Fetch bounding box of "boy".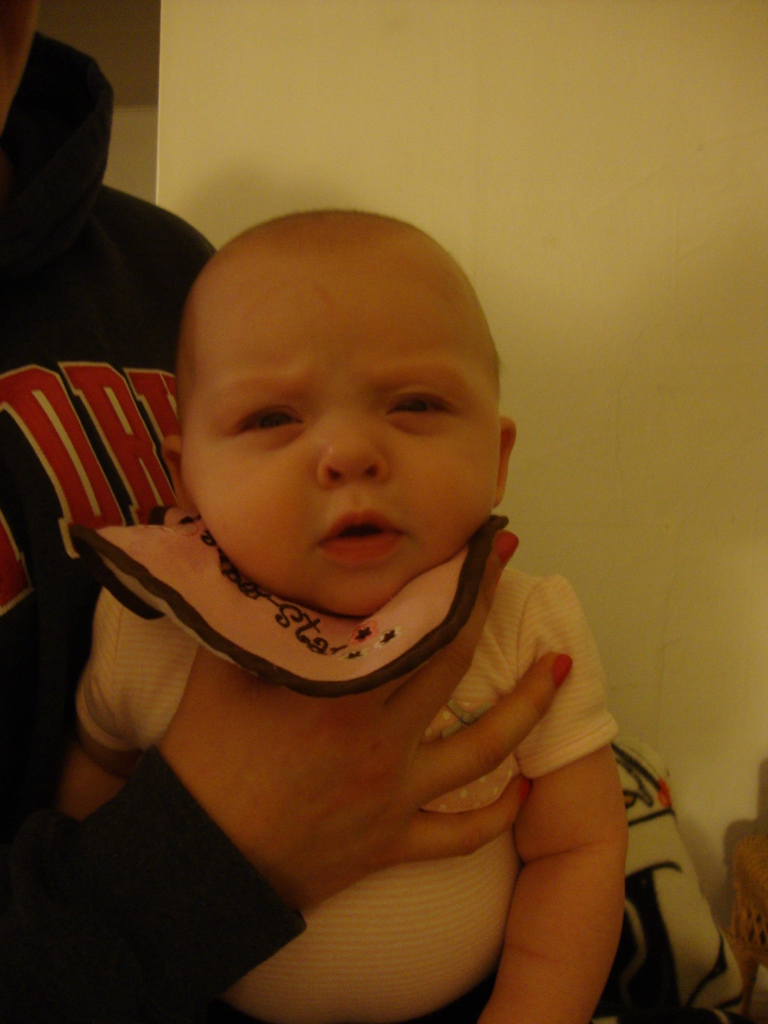
Bbox: 46 200 656 1004.
